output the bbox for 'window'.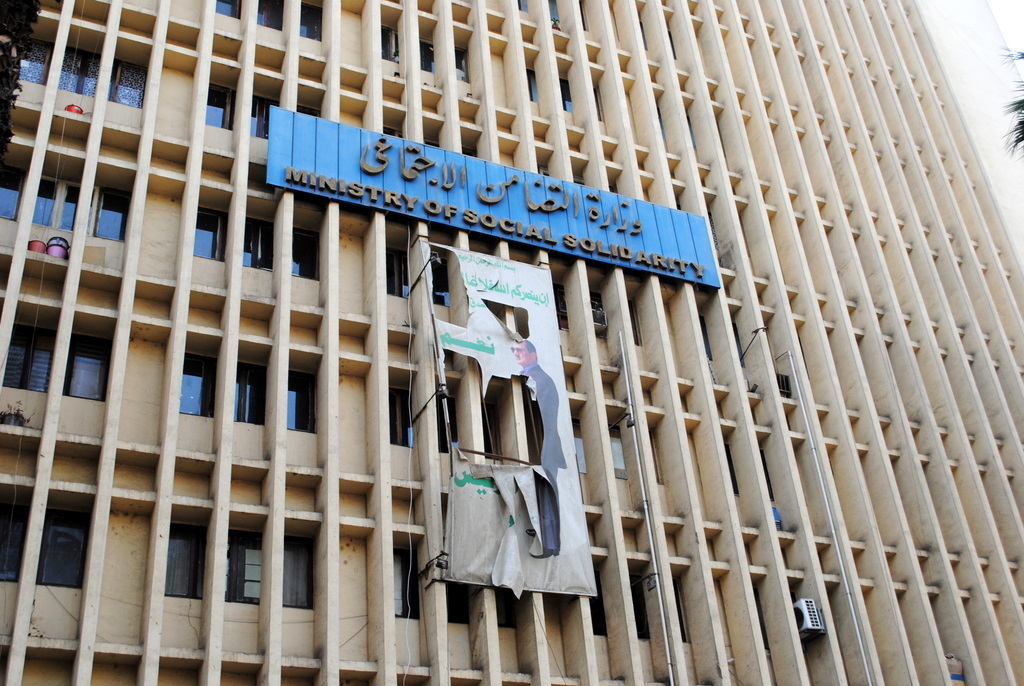
l=93, t=178, r=122, b=245.
